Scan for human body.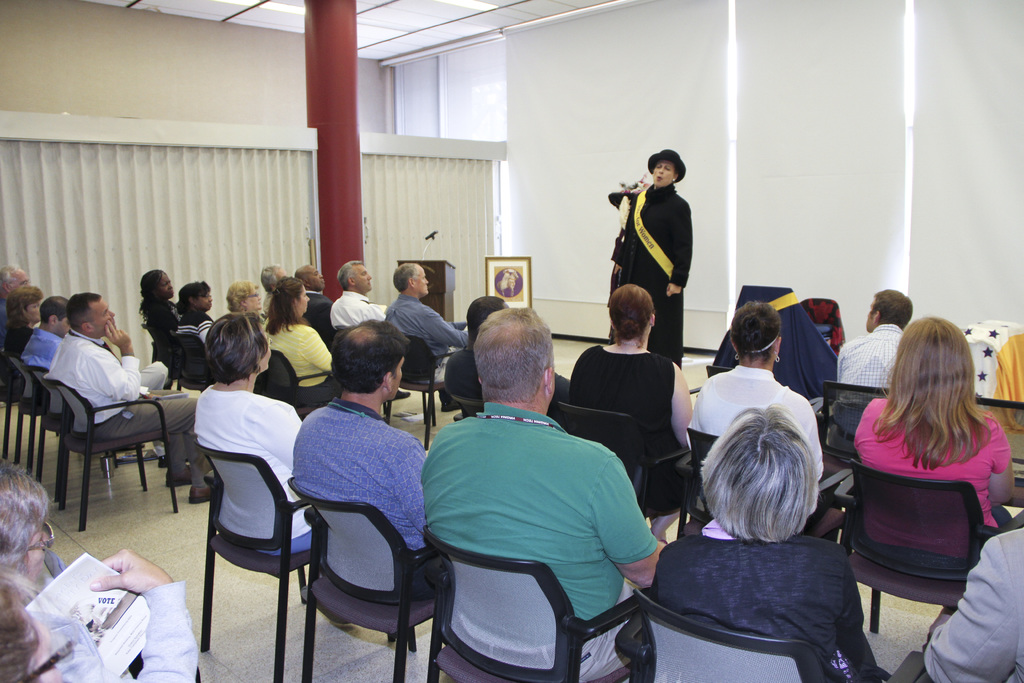
Scan result: crop(397, 331, 675, 680).
